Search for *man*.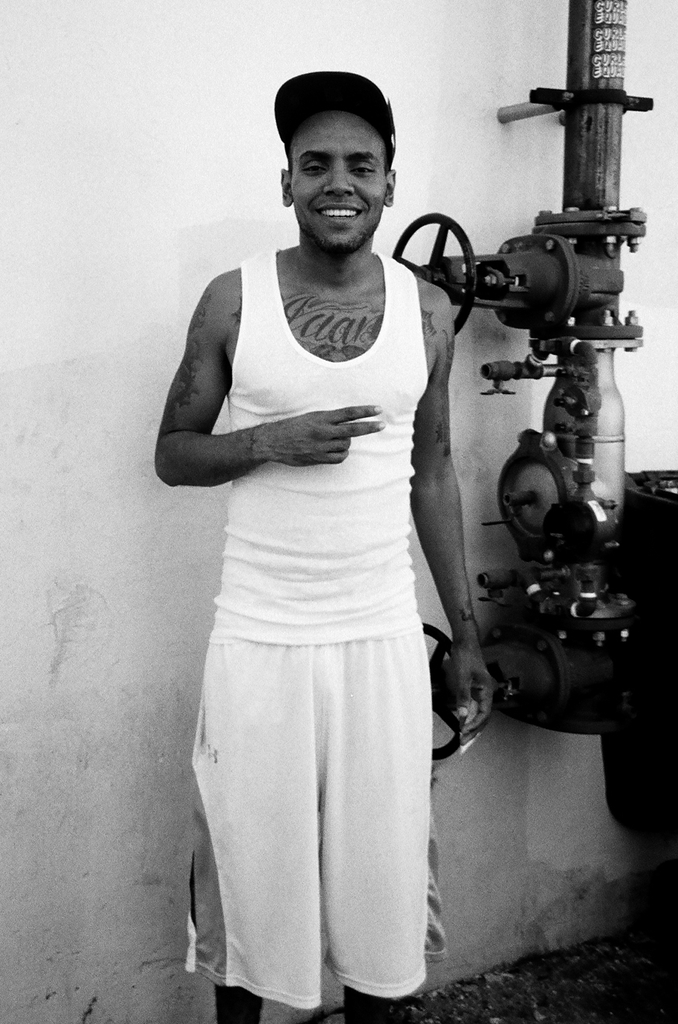
Found at box=[160, 59, 479, 1023].
